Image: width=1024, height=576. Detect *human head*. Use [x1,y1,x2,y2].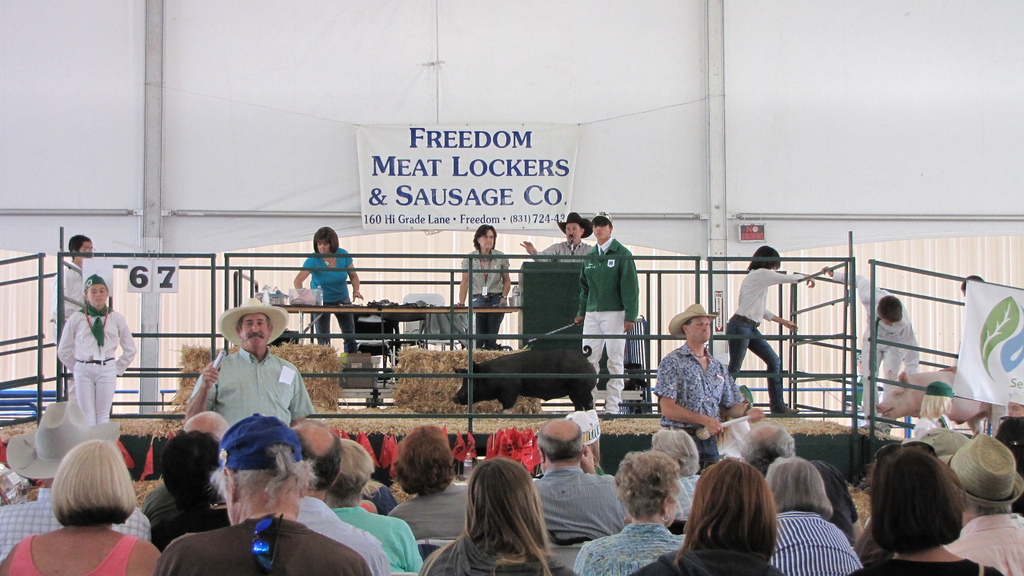
[878,292,904,328].
